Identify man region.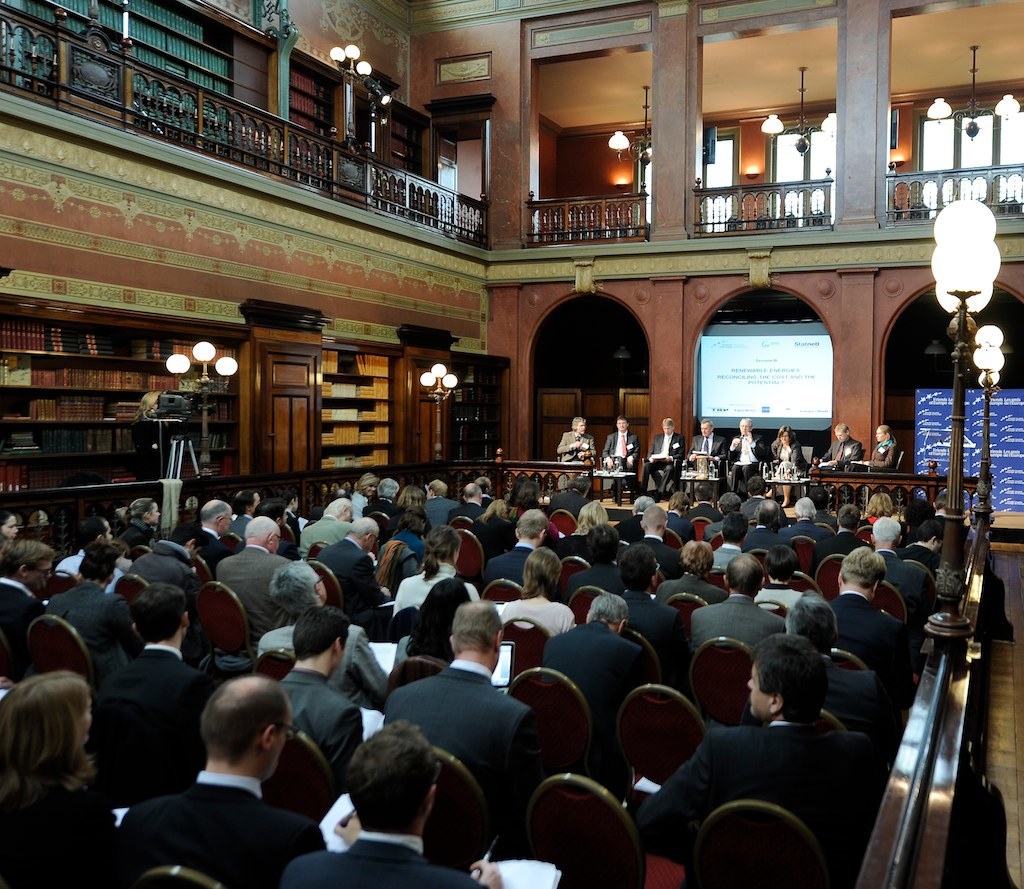
Region: l=325, t=519, r=381, b=616.
